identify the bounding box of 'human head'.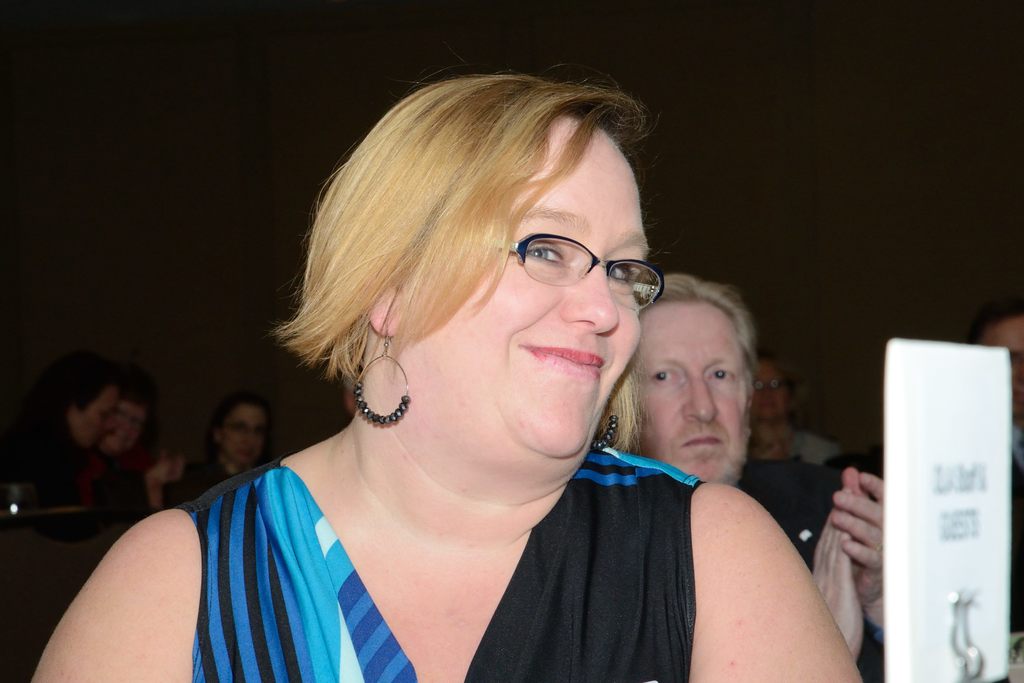
select_region(963, 303, 1023, 425).
